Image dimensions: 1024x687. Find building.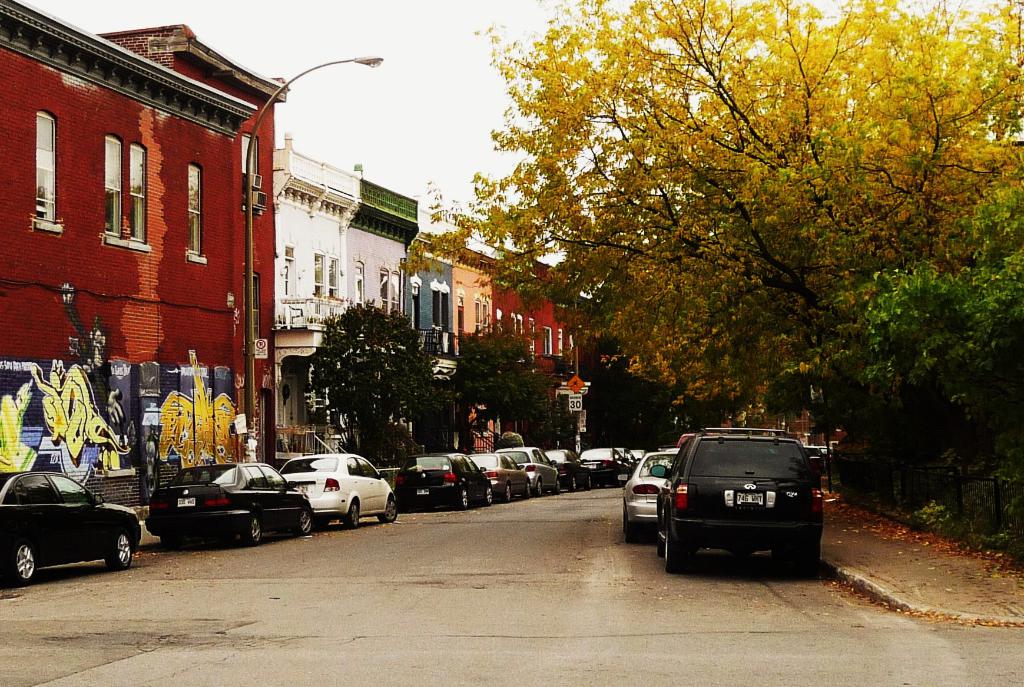
{"x1": 0, "y1": 0, "x2": 594, "y2": 546}.
